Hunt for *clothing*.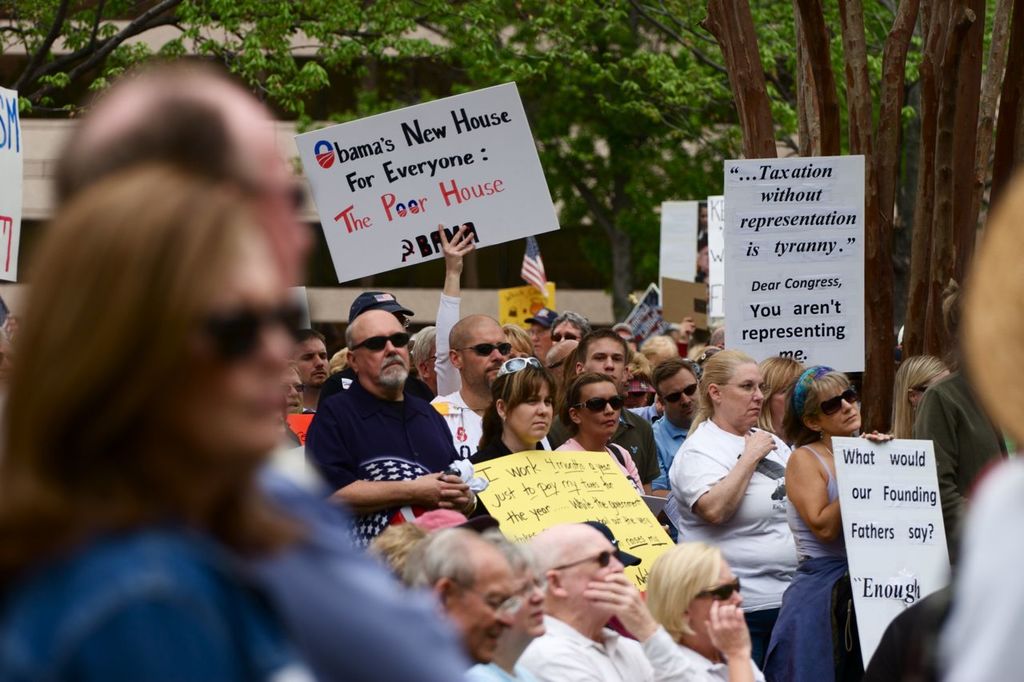
Hunted down at detection(463, 658, 537, 681).
